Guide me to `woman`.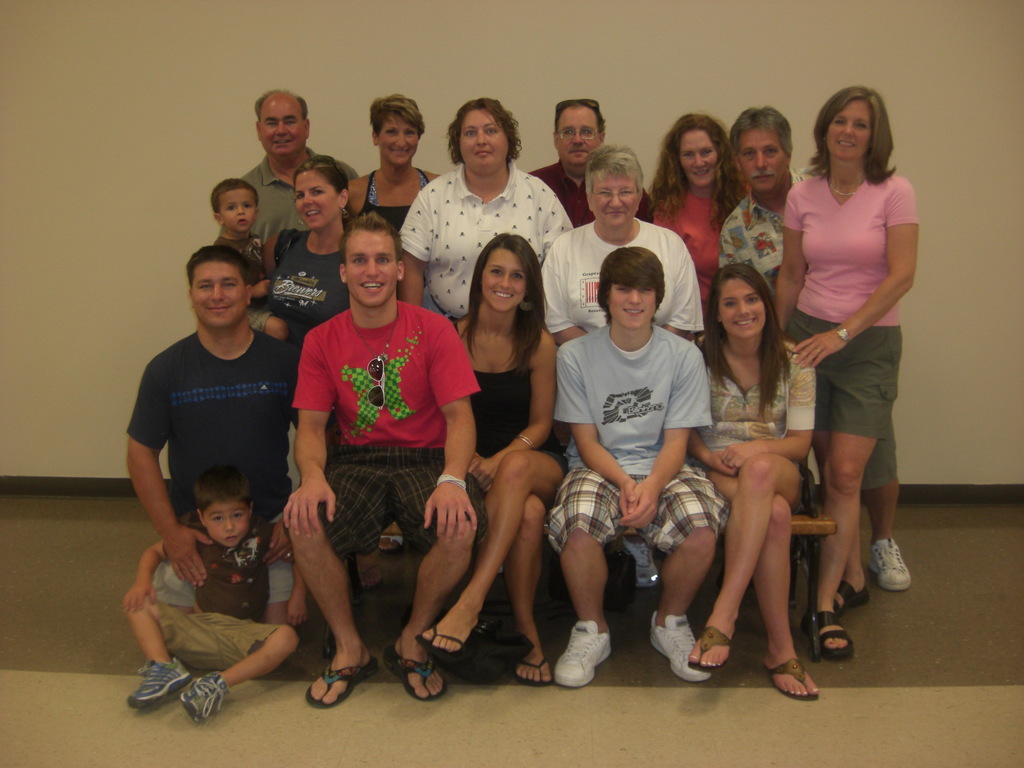
Guidance: locate(681, 257, 828, 705).
